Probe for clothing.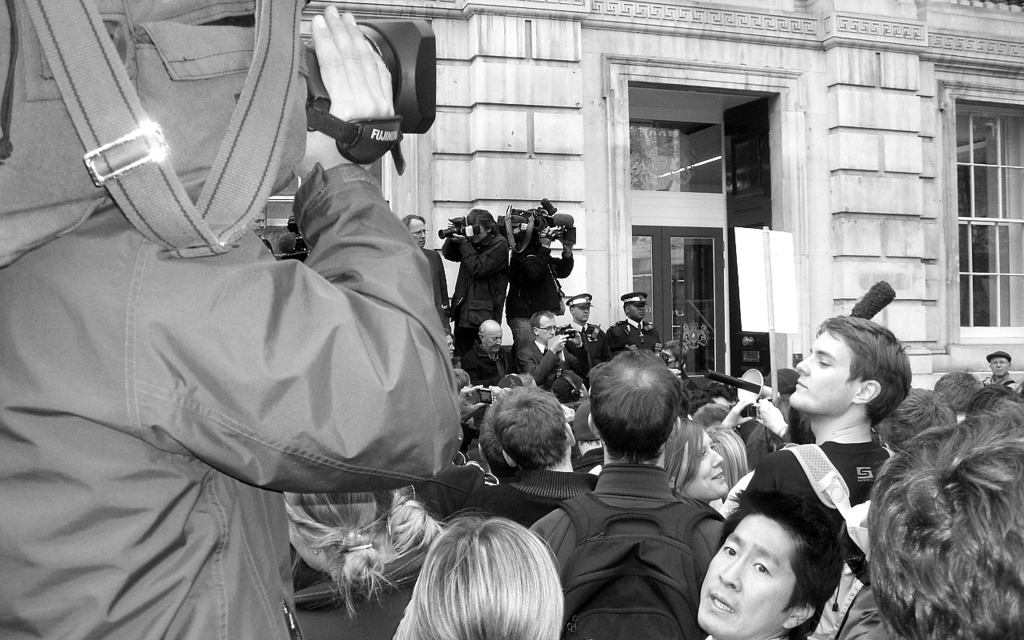
Probe result: 2/163/462/639.
